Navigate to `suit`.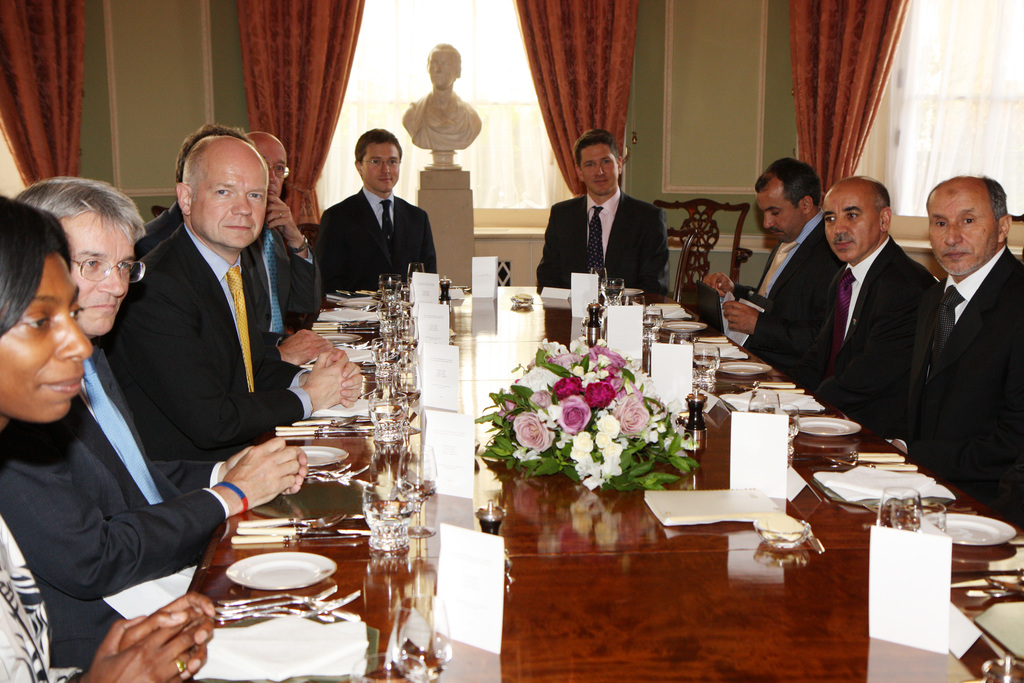
Navigation target: rect(99, 222, 312, 454).
